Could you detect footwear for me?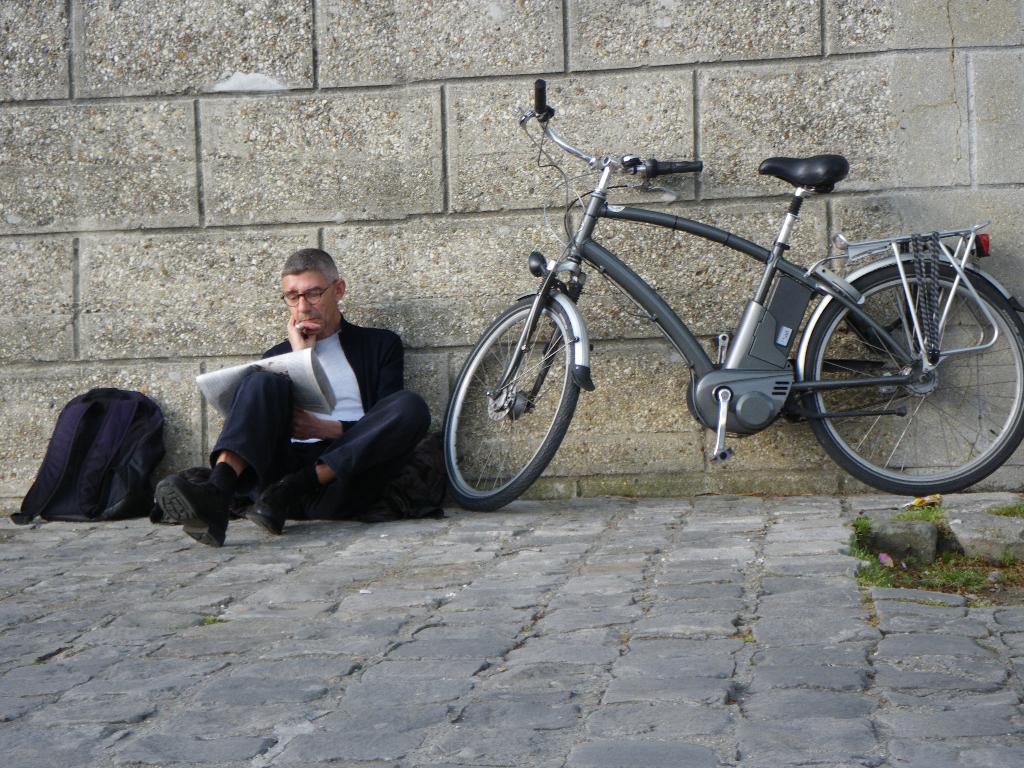
Detection result: 246,474,296,533.
